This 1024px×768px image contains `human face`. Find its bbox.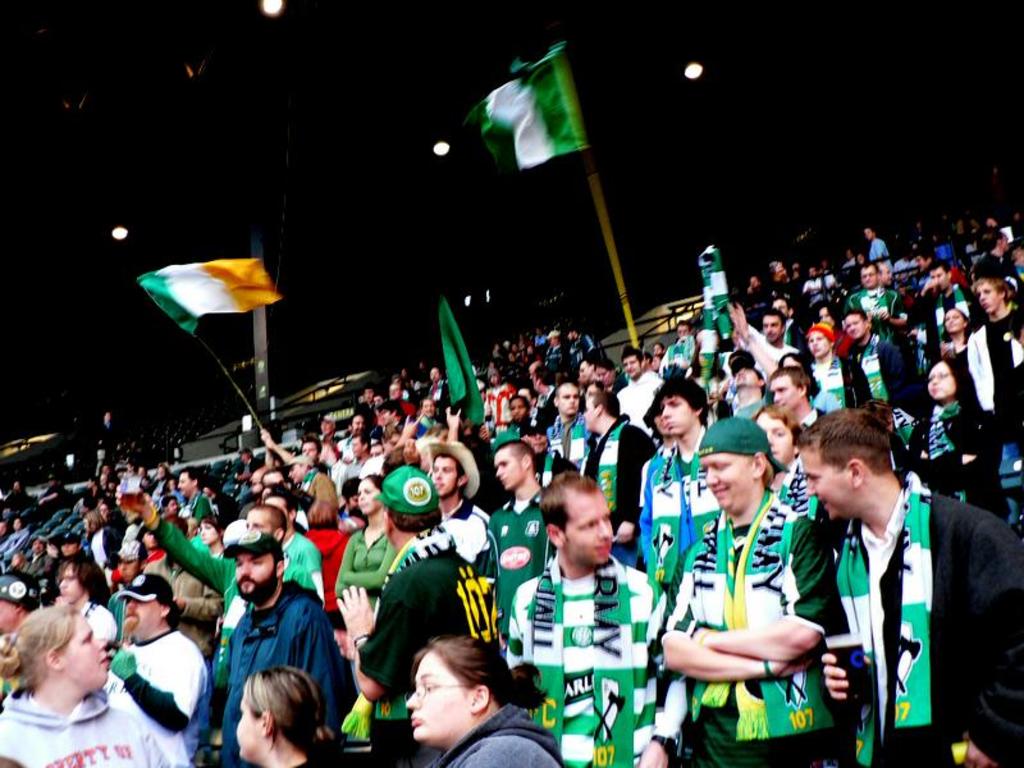
region(142, 527, 150, 545).
